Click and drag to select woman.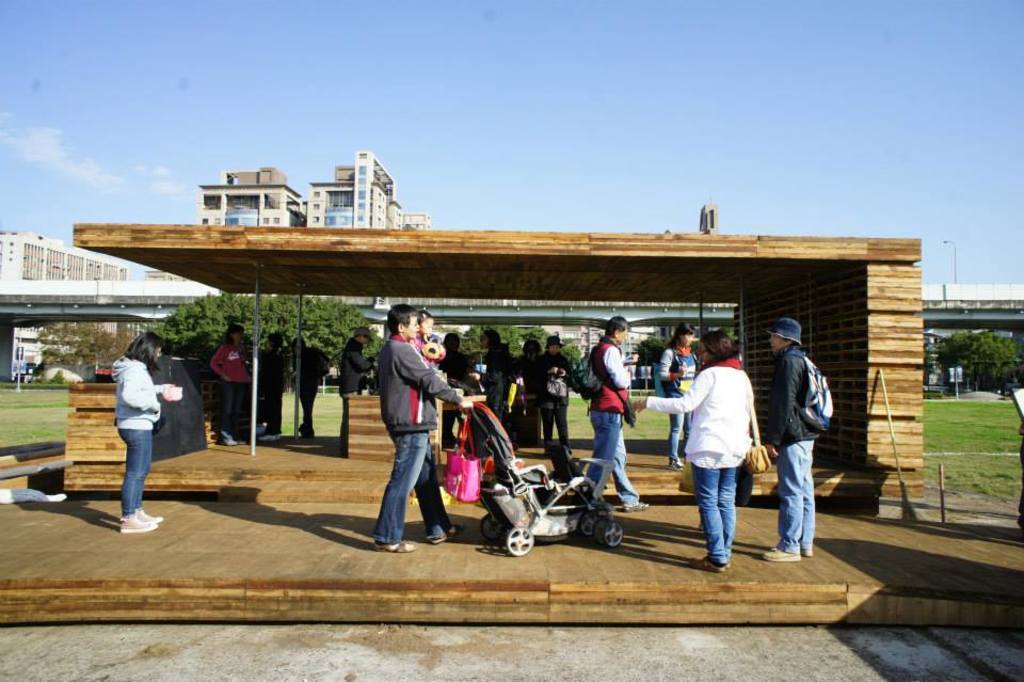
Selection: detection(478, 327, 519, 428).
